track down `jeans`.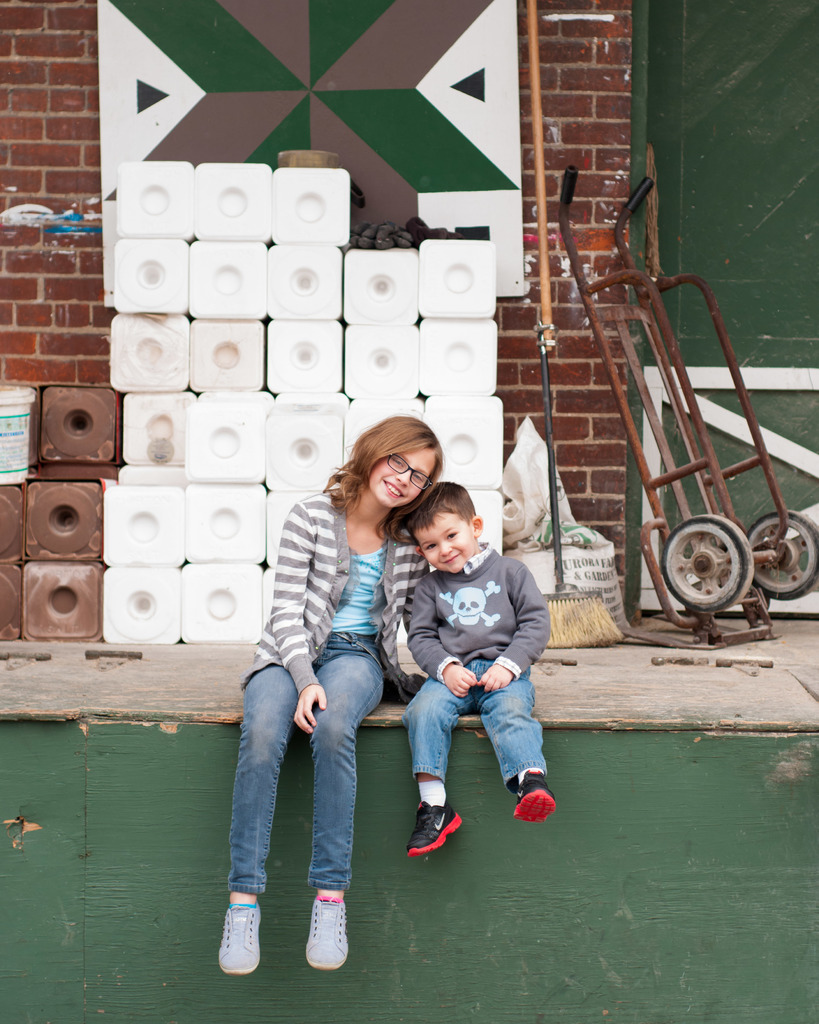
Tracked to x1=404, y1=650, x2=545, y2=783.
